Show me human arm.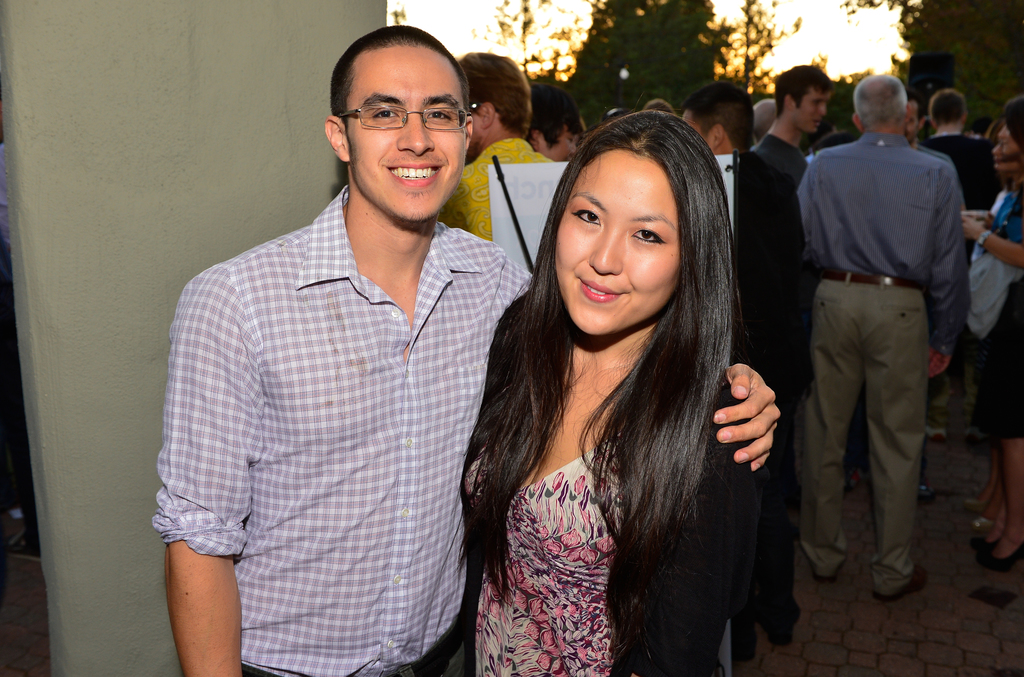
human arm is here: Rect(492, 243, 790, 475).
